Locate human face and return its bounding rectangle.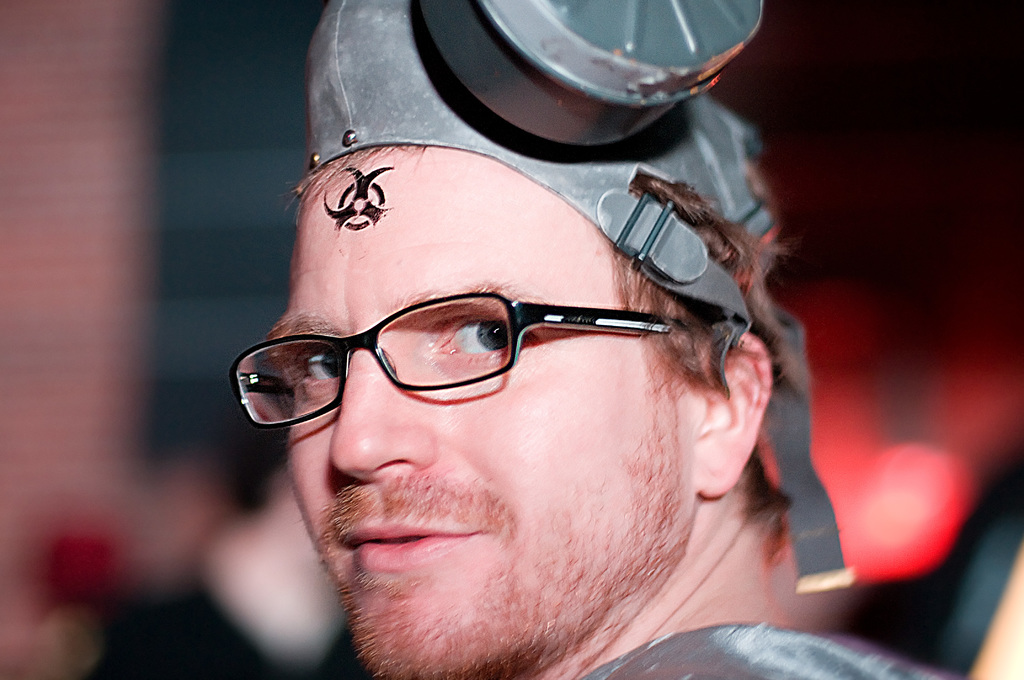
region(261, 154, 696, 675).
